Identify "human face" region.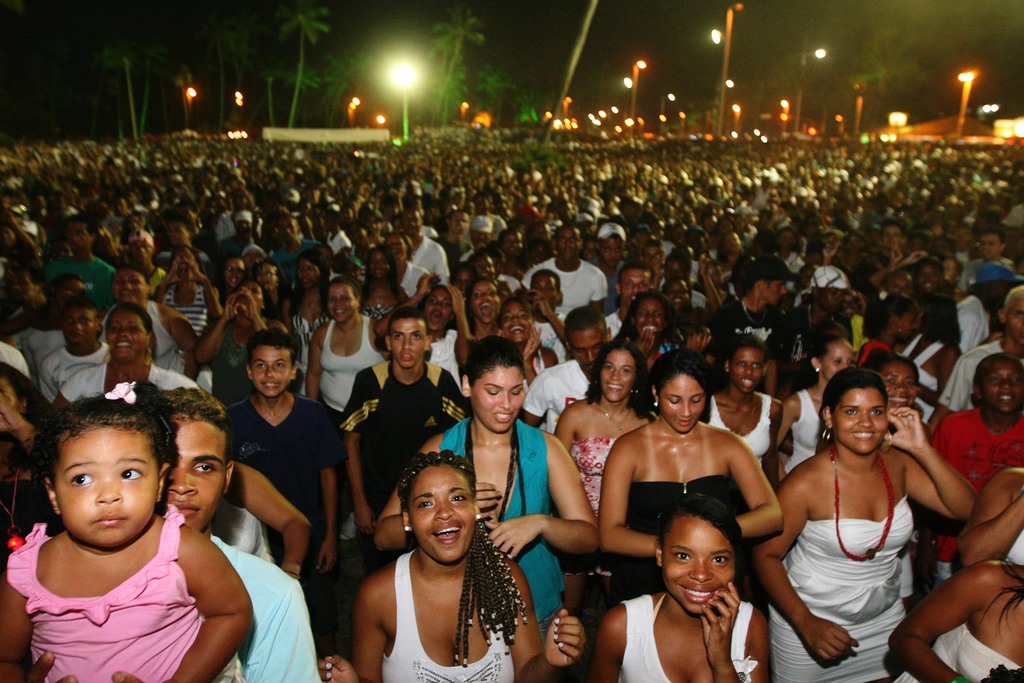
Region: Rect(172, 247, 192, 280).
